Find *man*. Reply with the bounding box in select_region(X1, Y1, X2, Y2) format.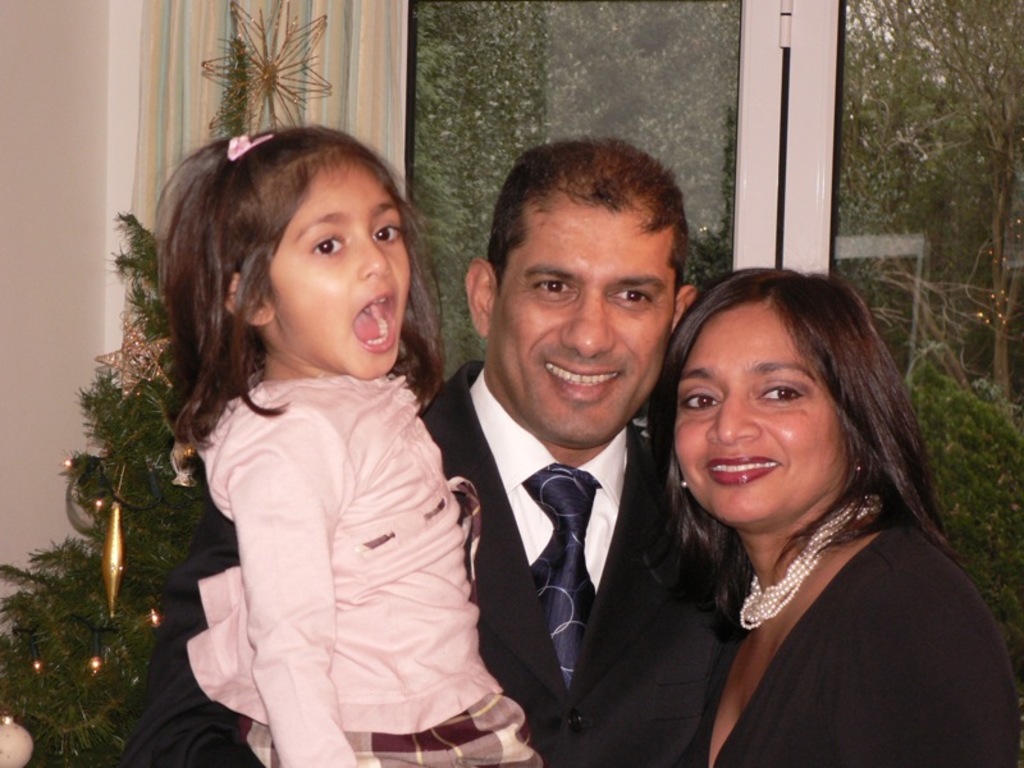
select_region(108, 134, 751, 767).
